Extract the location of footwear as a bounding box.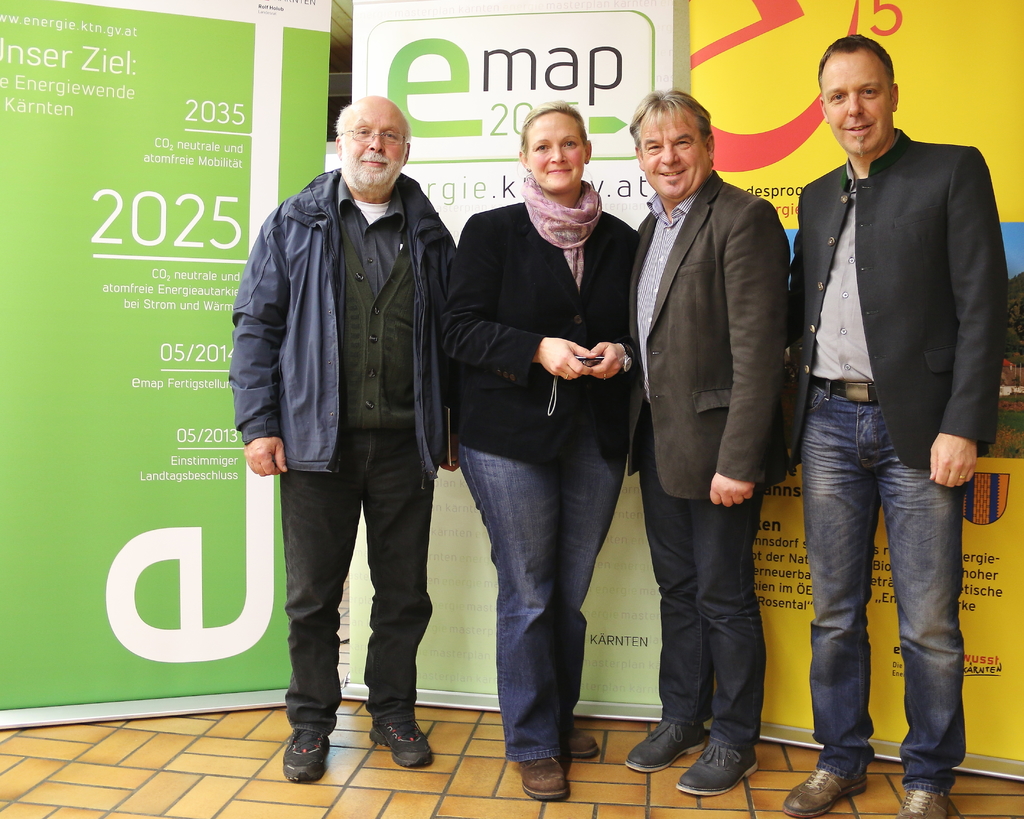
518,747,570,806.
